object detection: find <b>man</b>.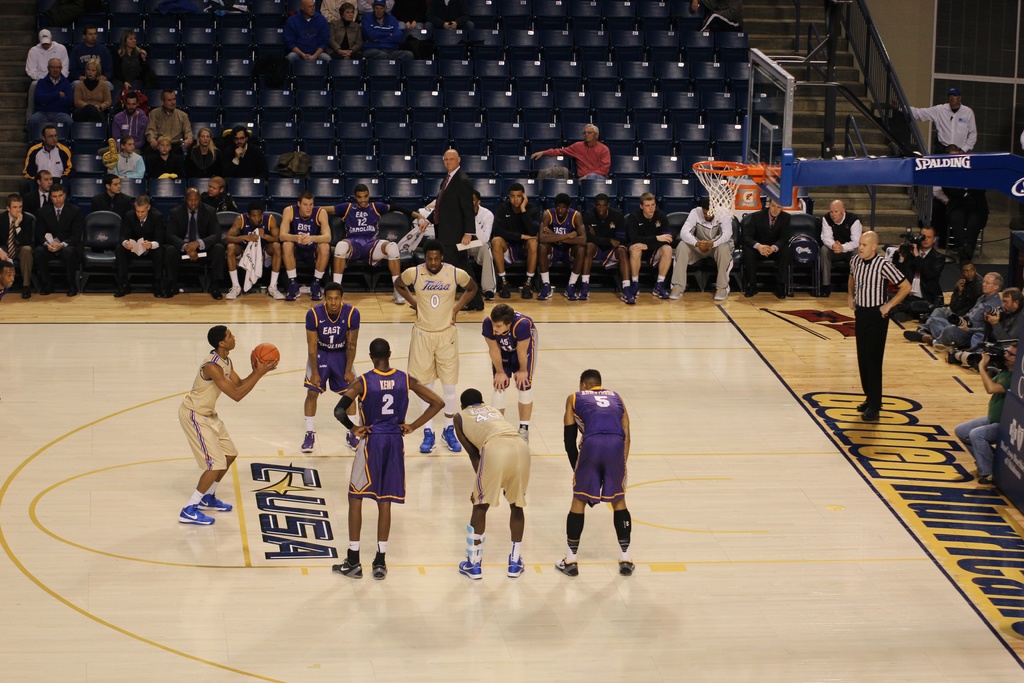
Rect(561, 365, 634, 576).
